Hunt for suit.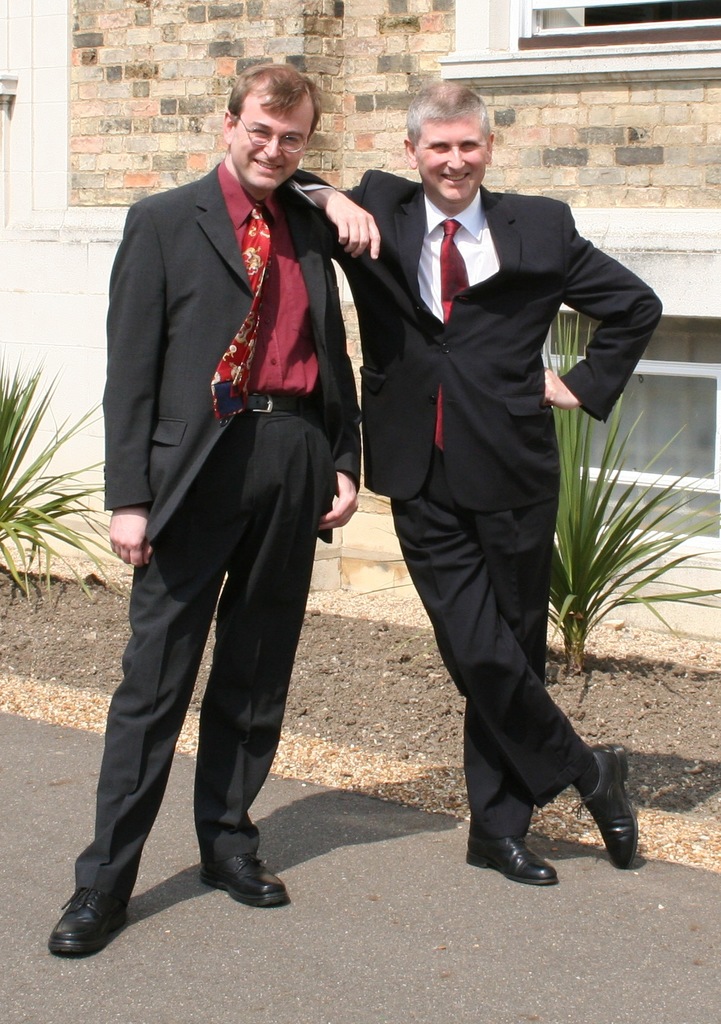
Hunted down at crop(99, 151, 362, 908).
